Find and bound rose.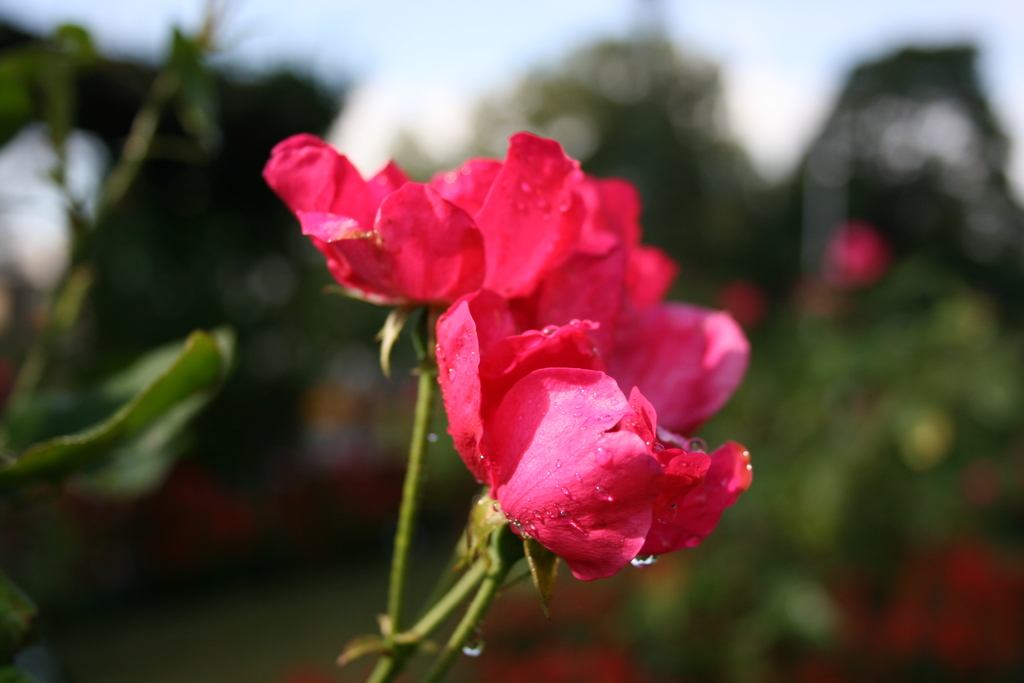
Bound: 514/173/748/436.
